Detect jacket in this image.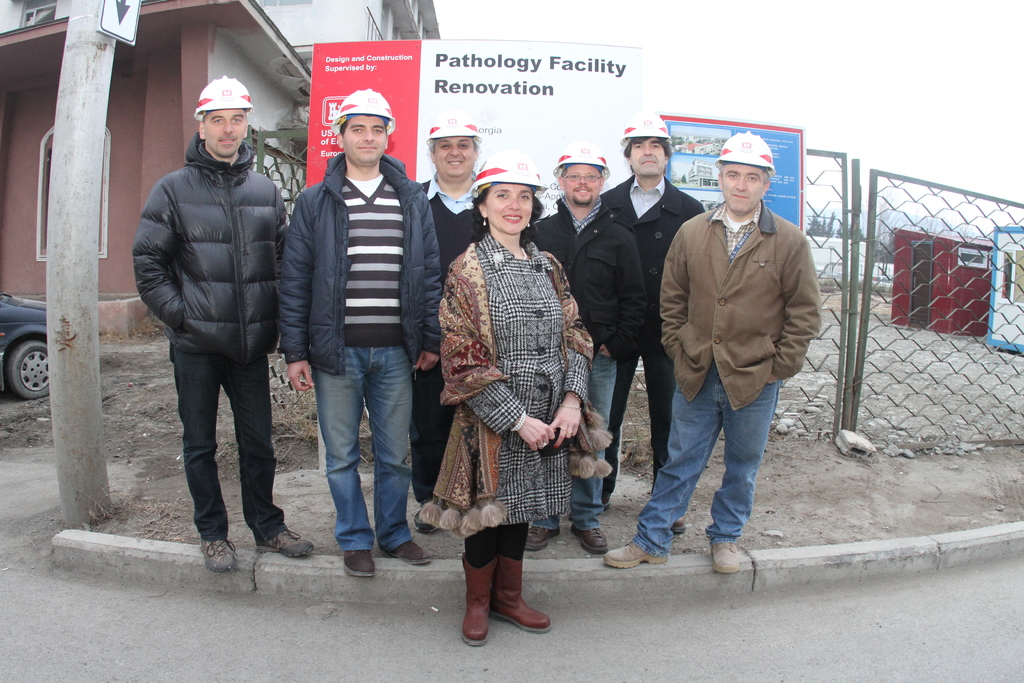
Detection: rect(527, 193, 641, 367).
